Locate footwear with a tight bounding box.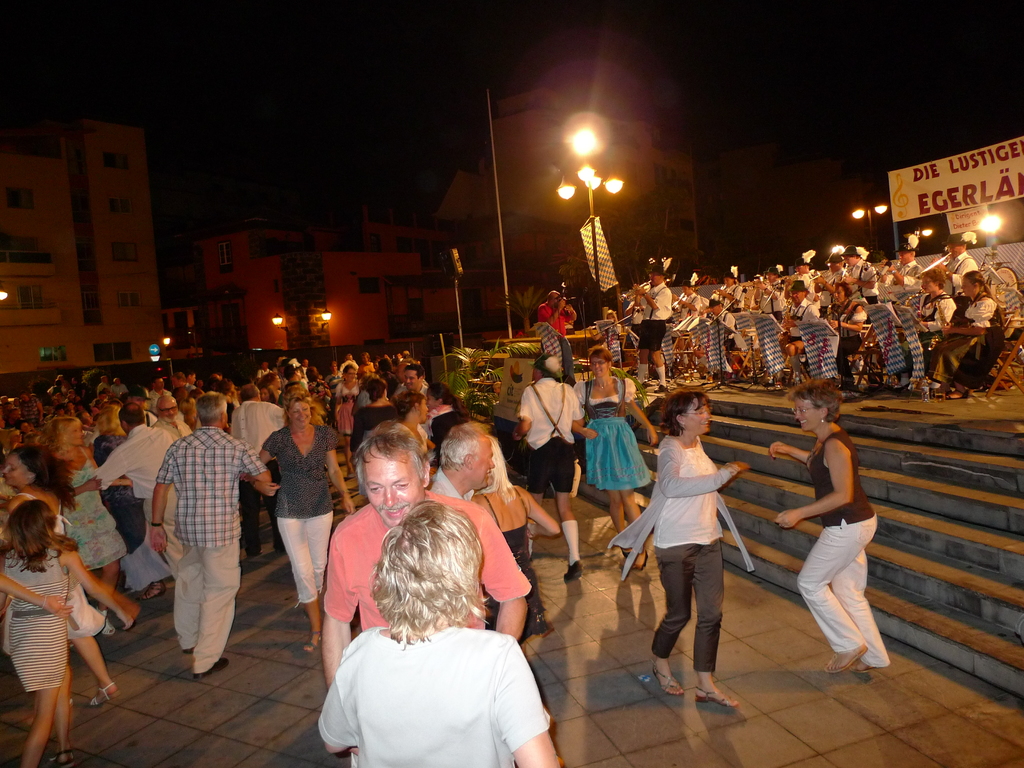
{"x1": 559, "y1": 561, "x2": 582, "y2": 581}.
